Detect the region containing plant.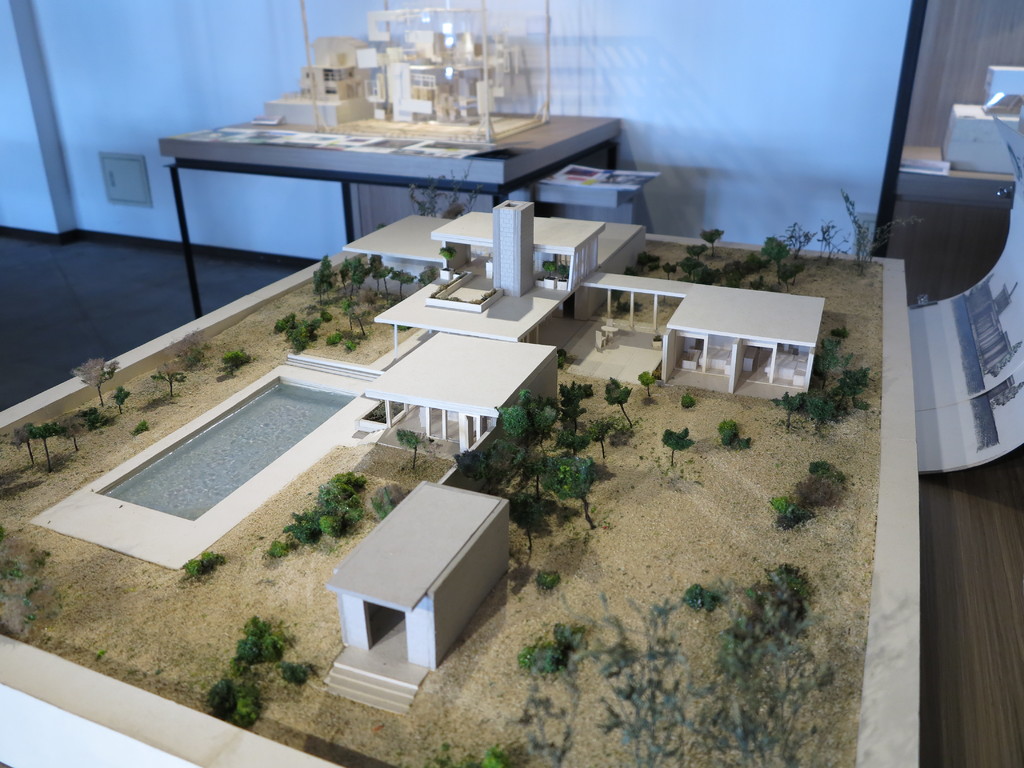
[218,348,256,373].
